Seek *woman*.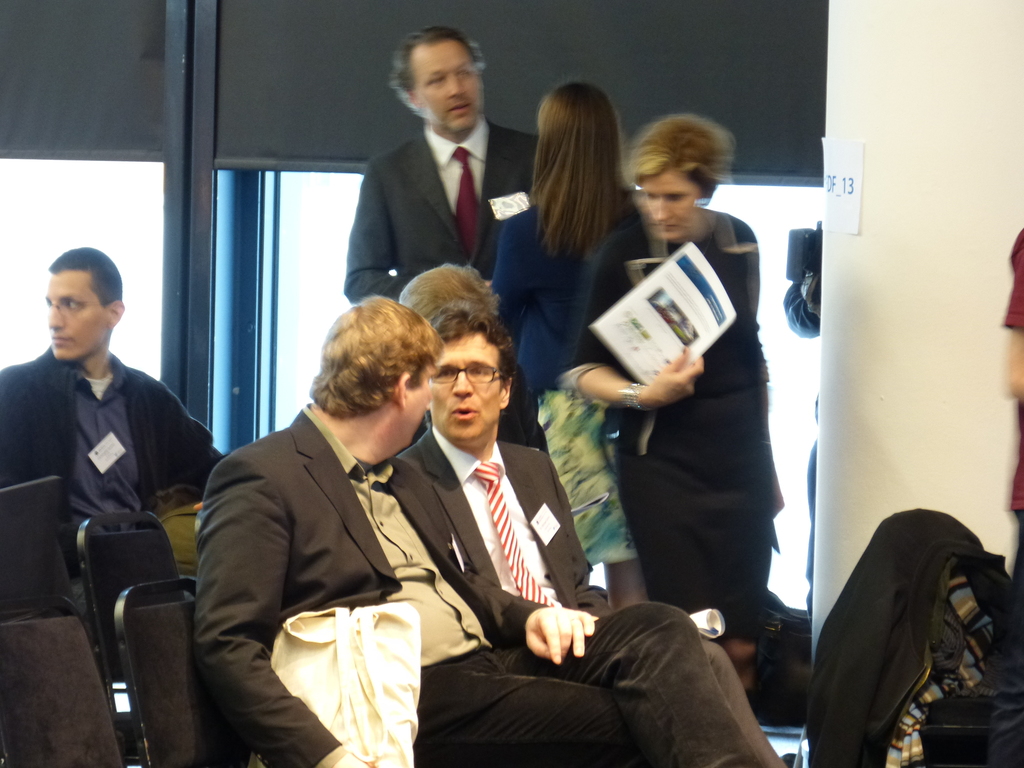
bbox=(566, 95, 807, 705).
